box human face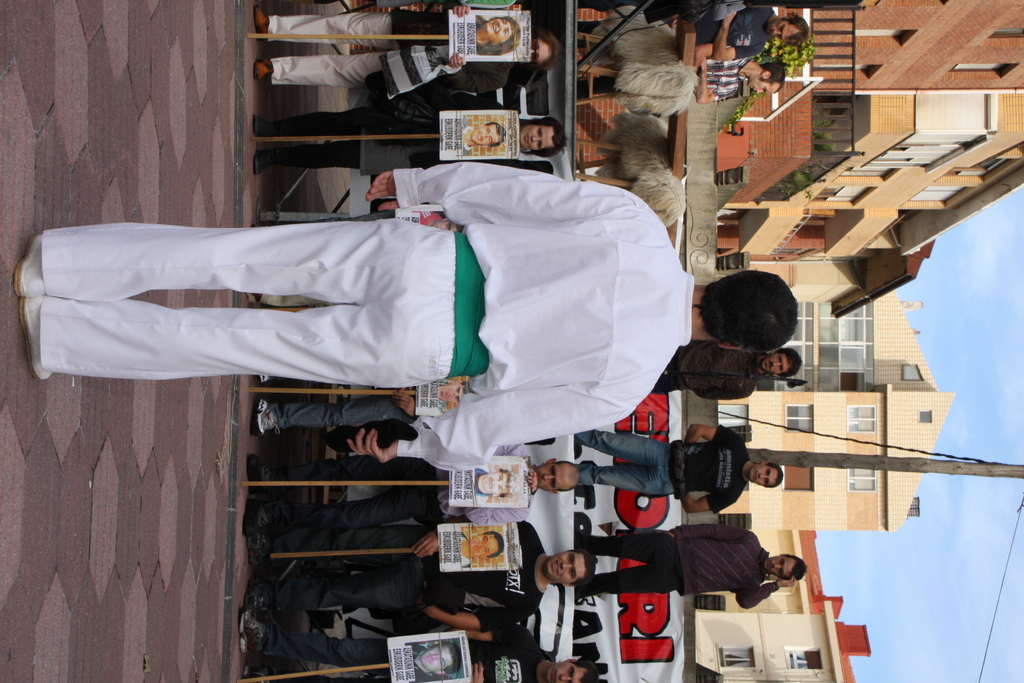
488 19 509 40
